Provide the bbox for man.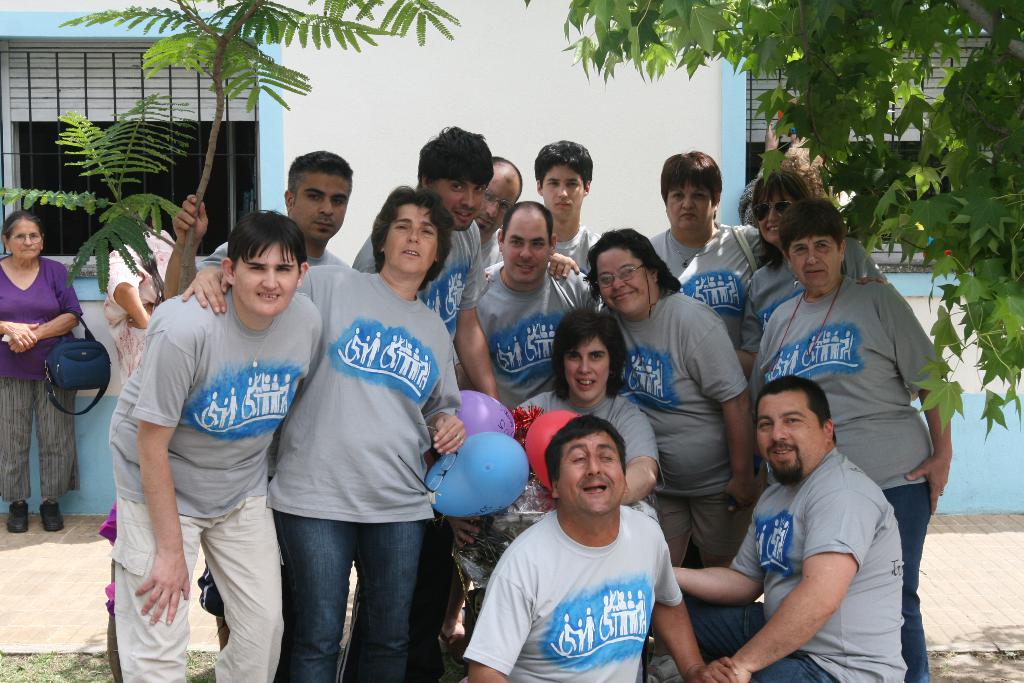
{"left": 107, "top": 207, "right": 326, "bottom": 682}.
